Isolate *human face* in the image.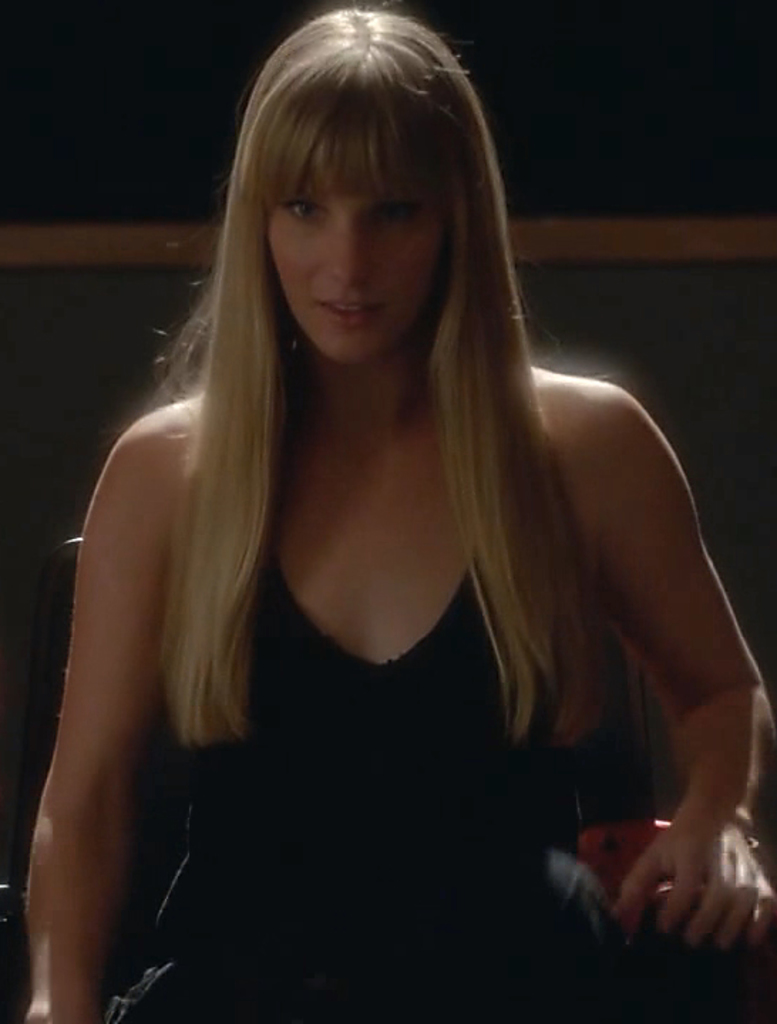
Isolated region: 269:98:448:370.
